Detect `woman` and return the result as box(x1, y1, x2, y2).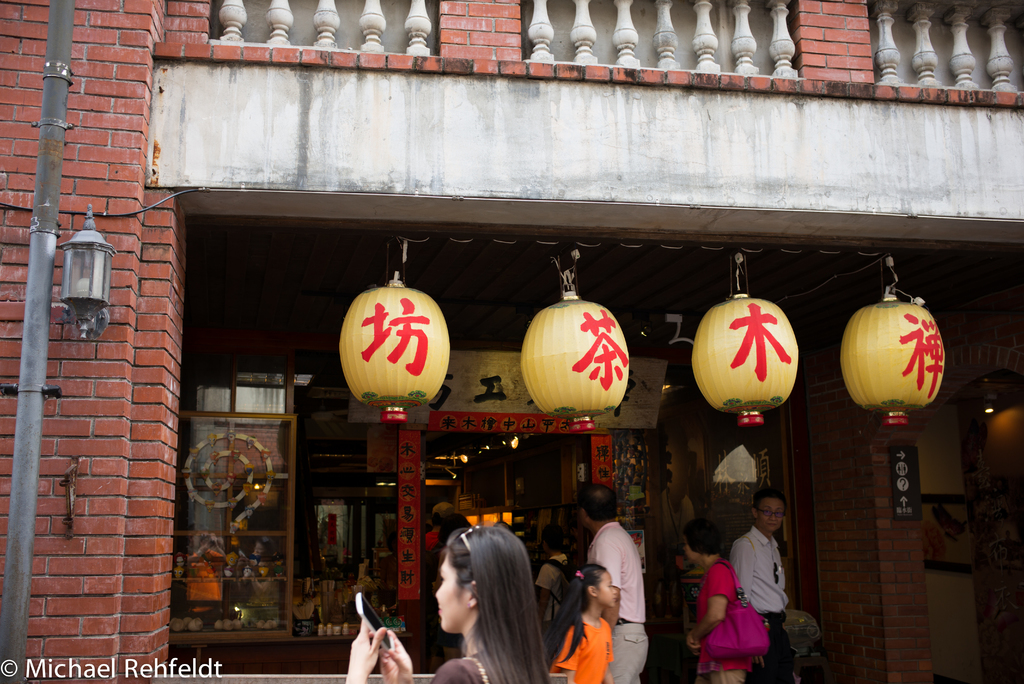
box(342, 526, 546, 683).
